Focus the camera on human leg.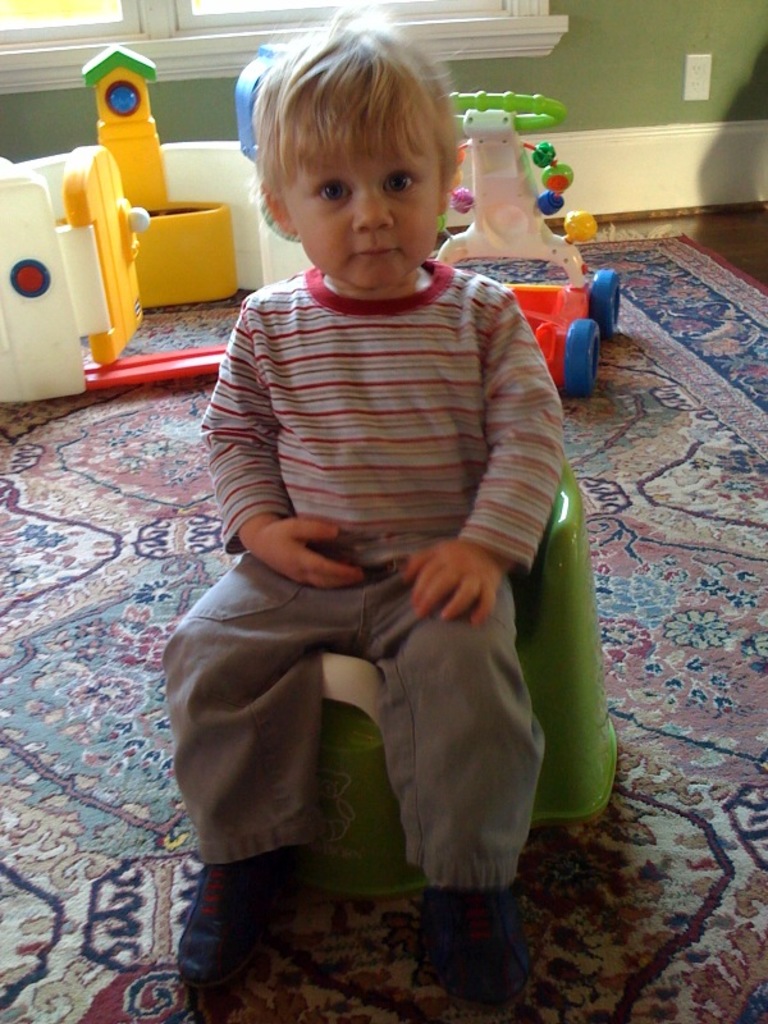
Focus region: detection(159, 549, 334, 993).
